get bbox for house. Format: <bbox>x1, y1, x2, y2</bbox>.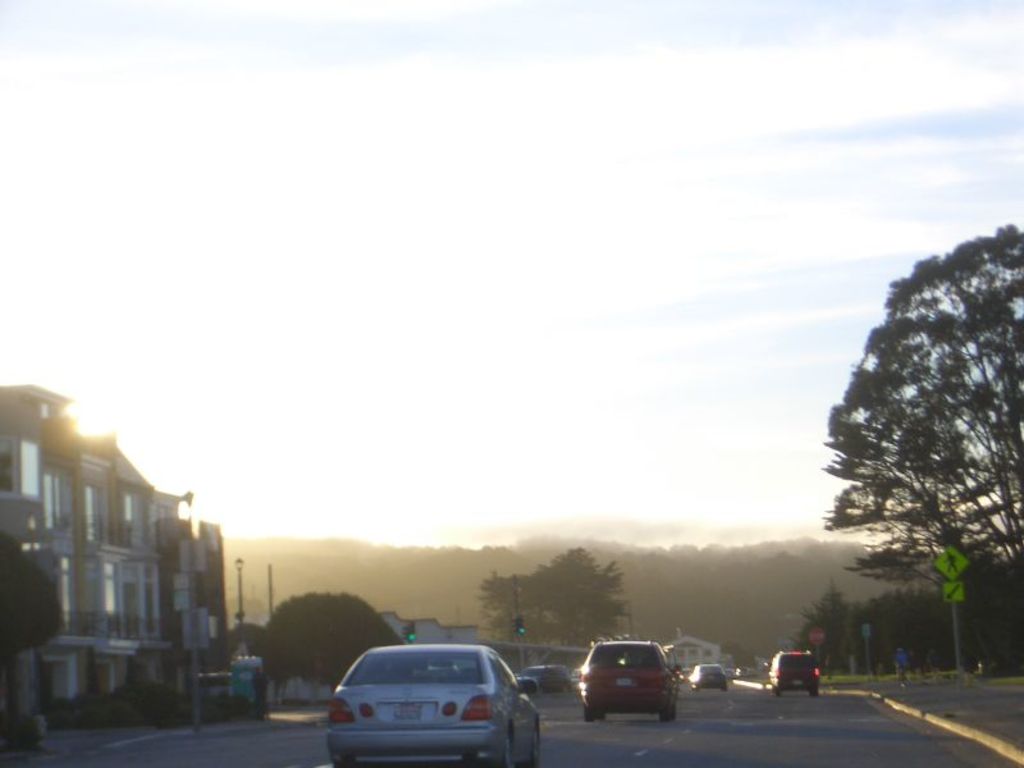
<bbox>0, 406, 242, 744</bbox>.
